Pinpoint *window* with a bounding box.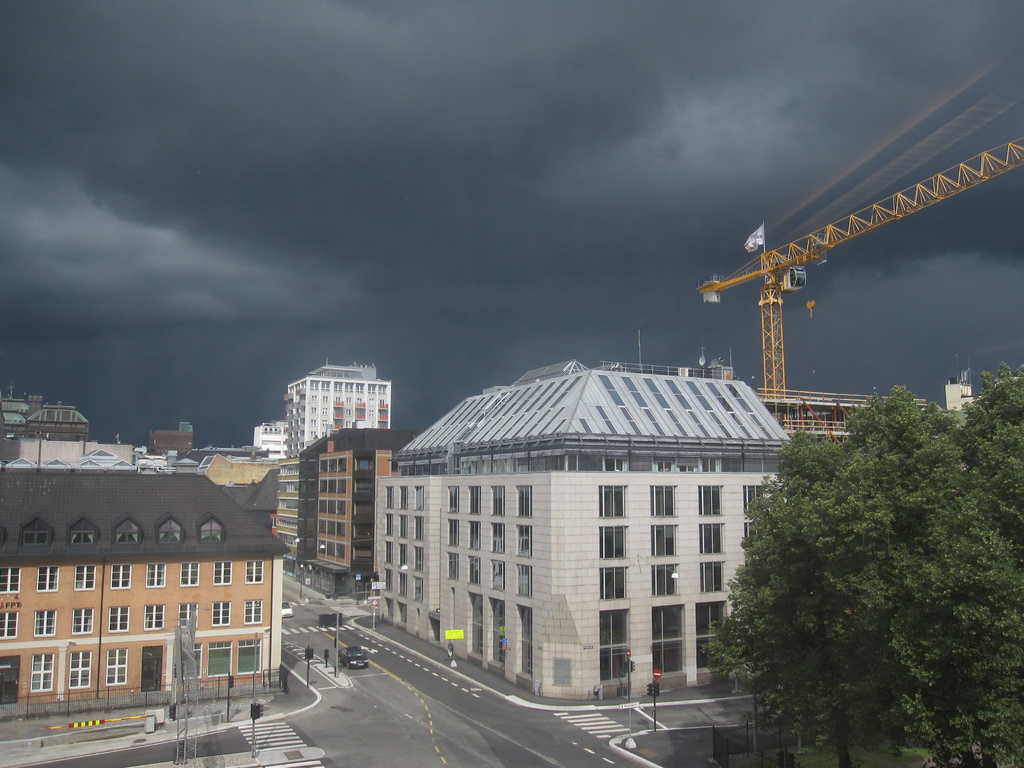
382/487/394/506.
